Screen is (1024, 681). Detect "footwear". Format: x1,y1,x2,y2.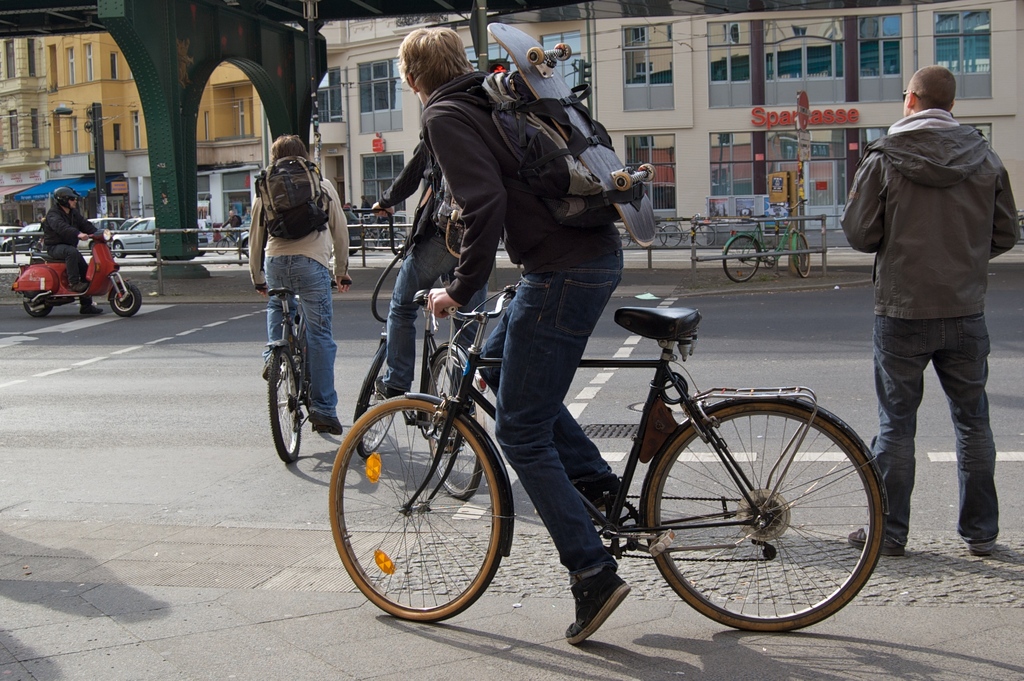
844,525,908,553.
